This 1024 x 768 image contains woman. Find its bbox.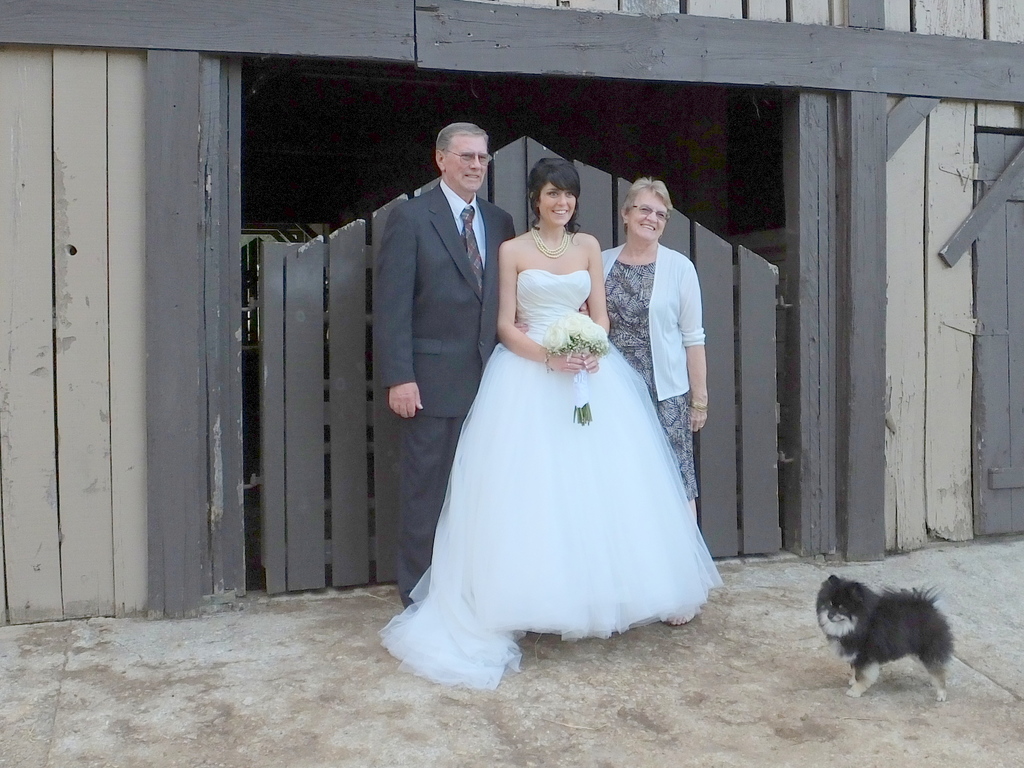
rect(375, 156, 723, 691).
